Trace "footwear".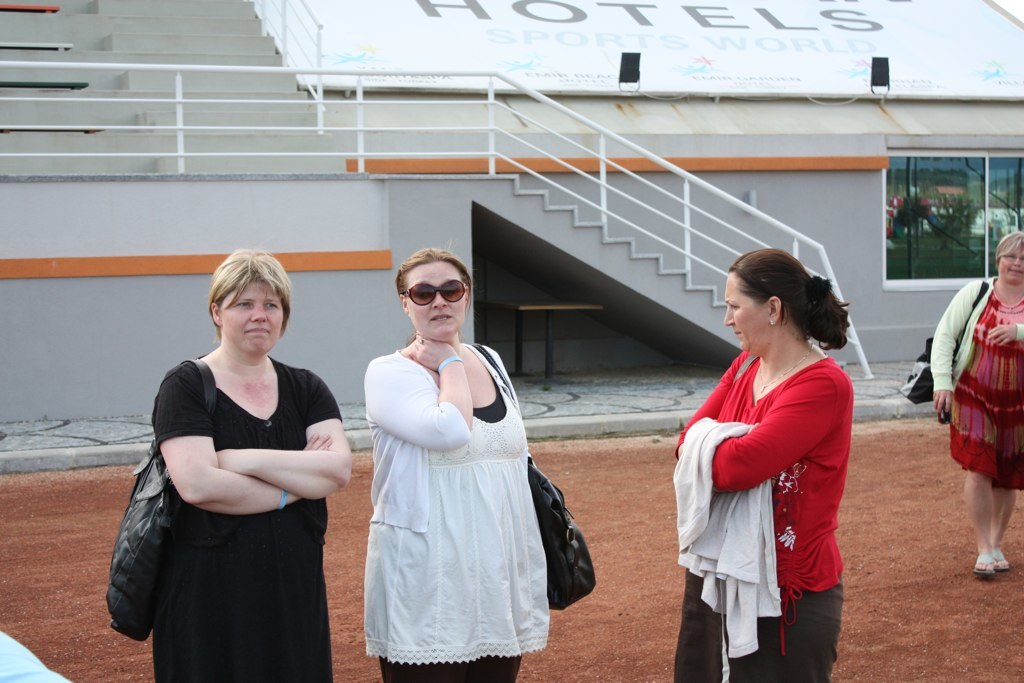
Traced to (995,548,1010,572).
